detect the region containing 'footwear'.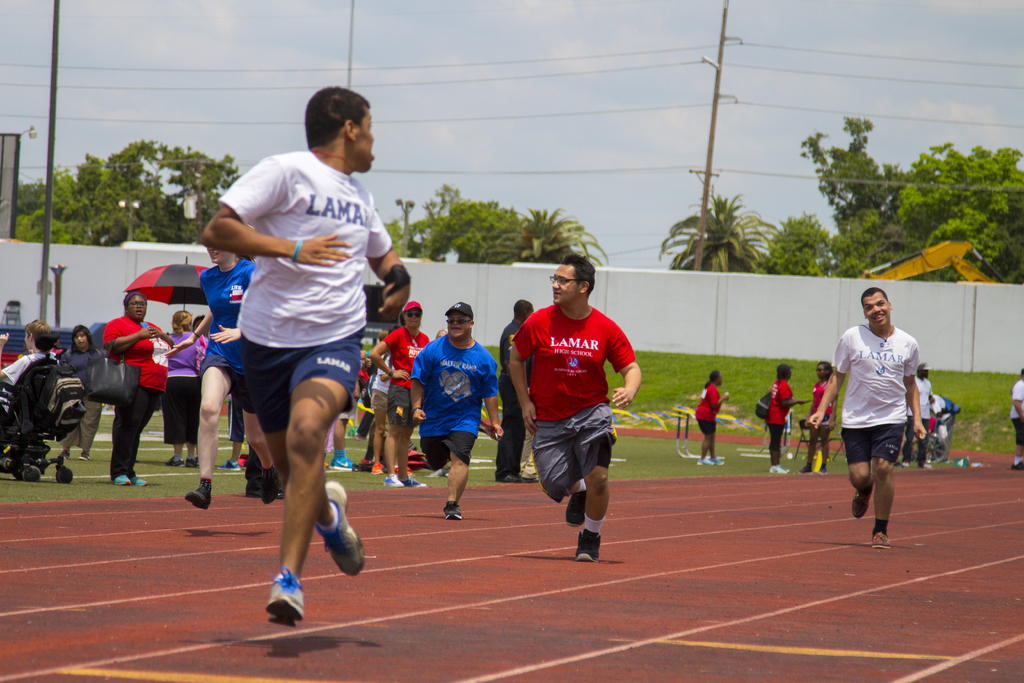
[371,463,381,473].
